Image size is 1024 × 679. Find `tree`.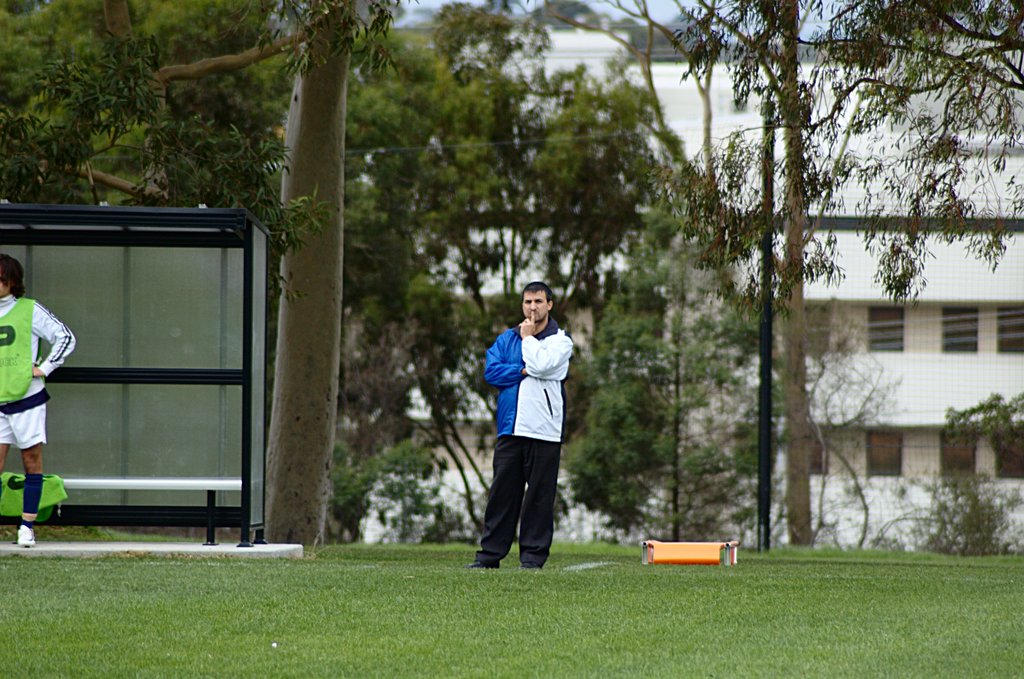
bbox=(639, 0, 1023, 329).
